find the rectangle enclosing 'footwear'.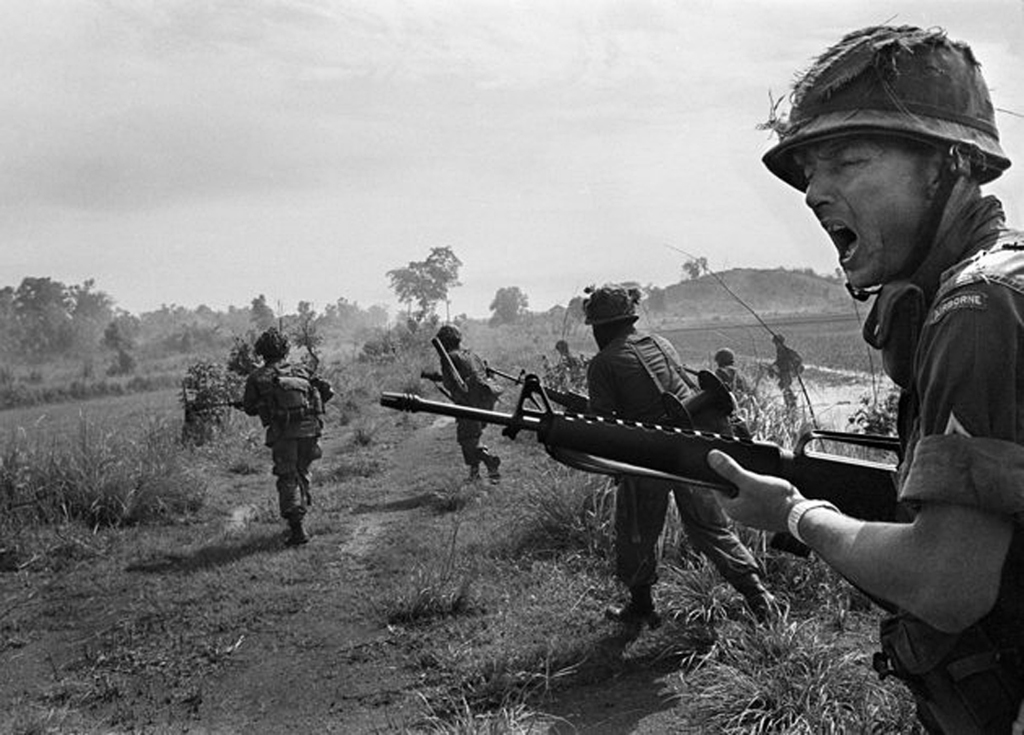
Rect(469, 467, 481, 482).
